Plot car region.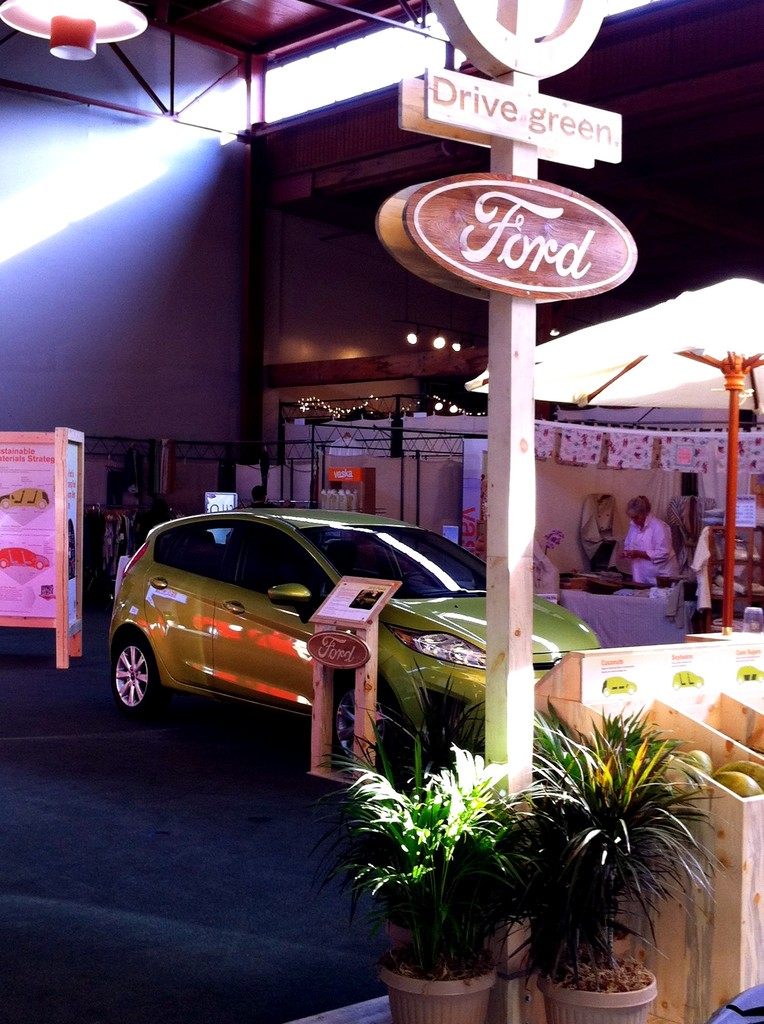
Plotted at <region>735, 664, 763, 683</region>.
